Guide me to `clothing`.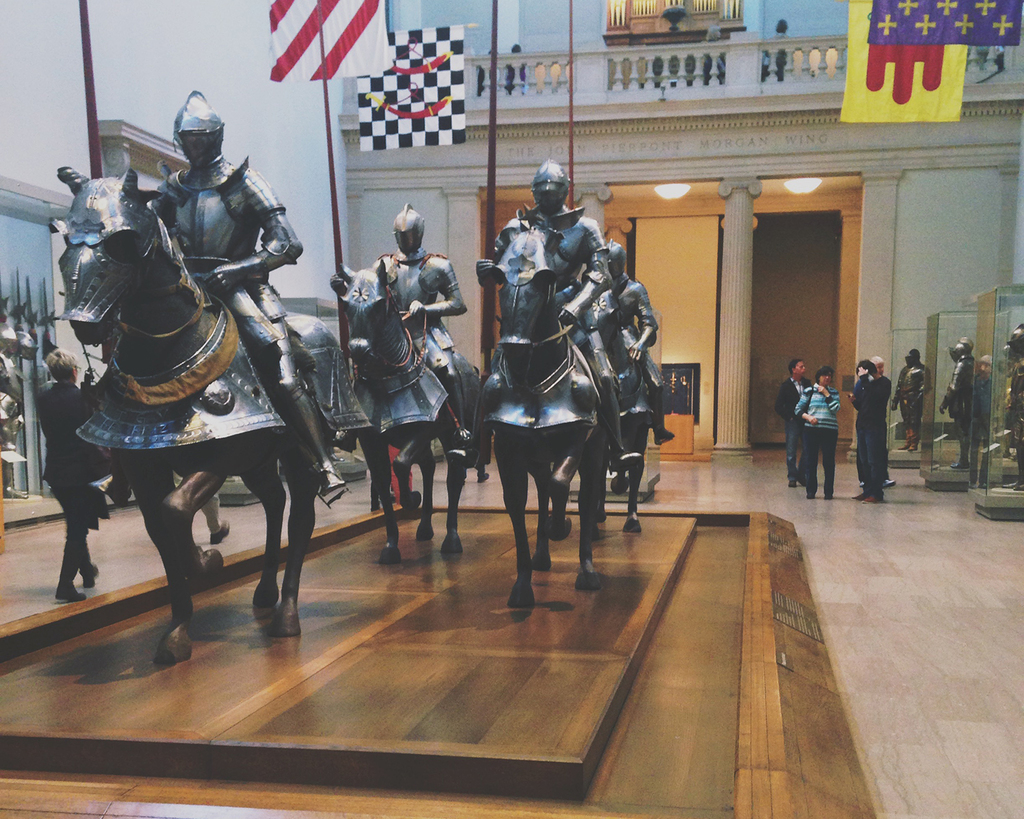
Guidance: 891,360,930,449.
